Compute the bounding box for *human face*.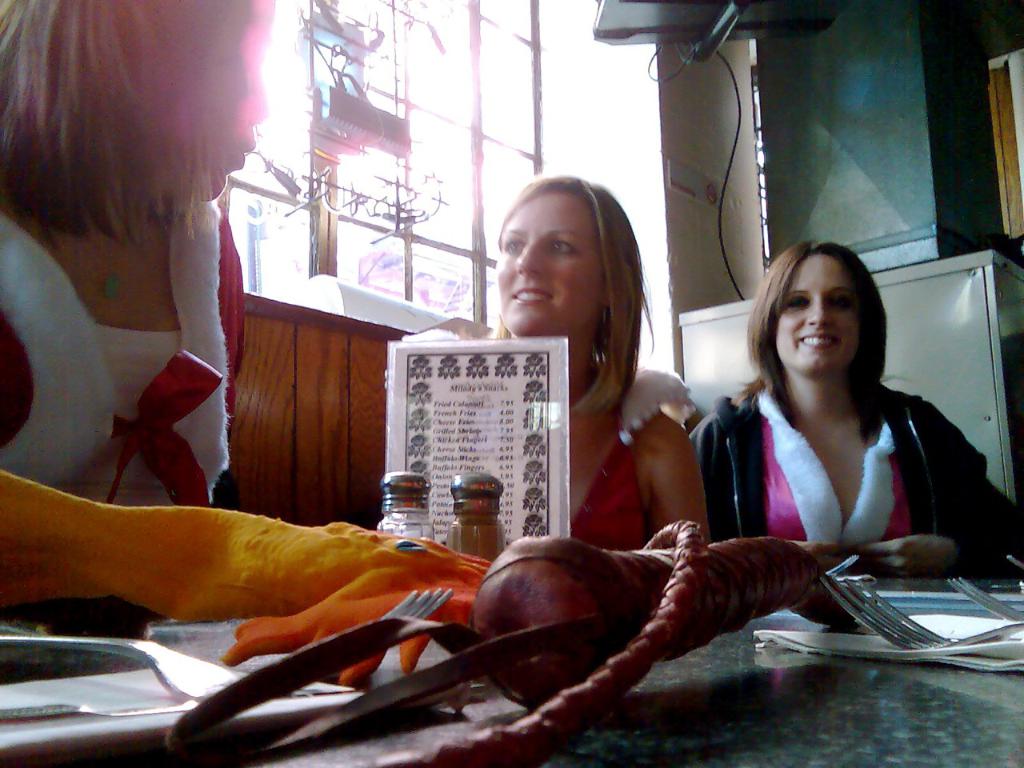
pyautogui.locateOnScreen(497, 190, 602, 335).
